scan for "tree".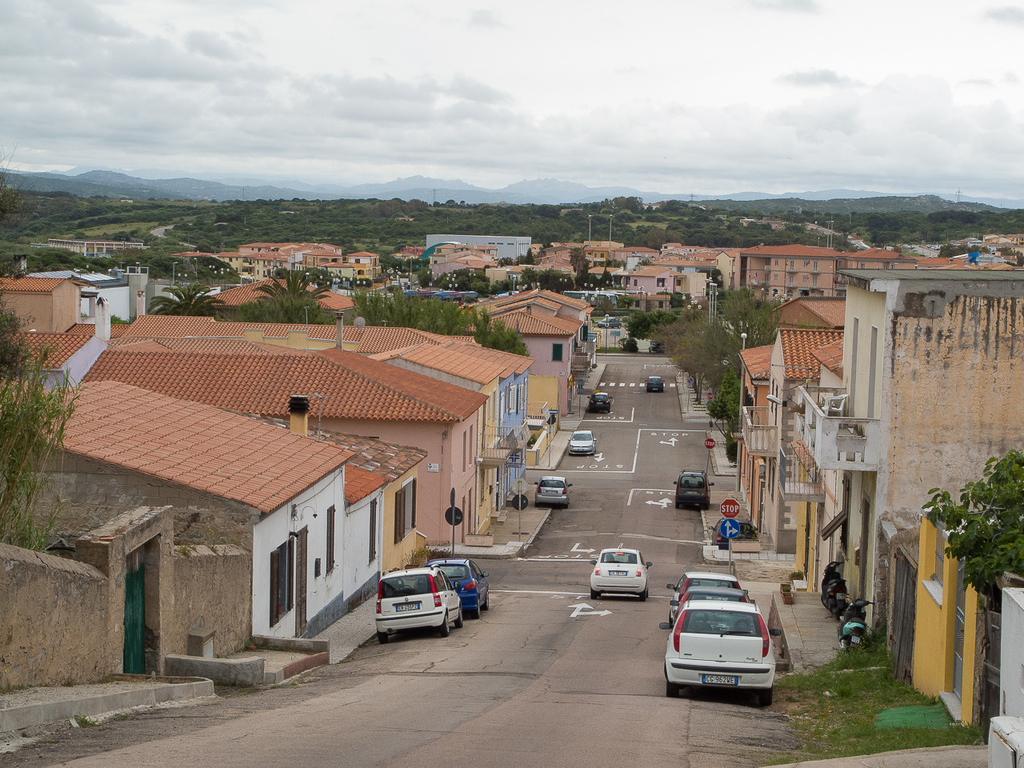
Scan result: <bbox>697, 264, 723, 287</bbox>.
